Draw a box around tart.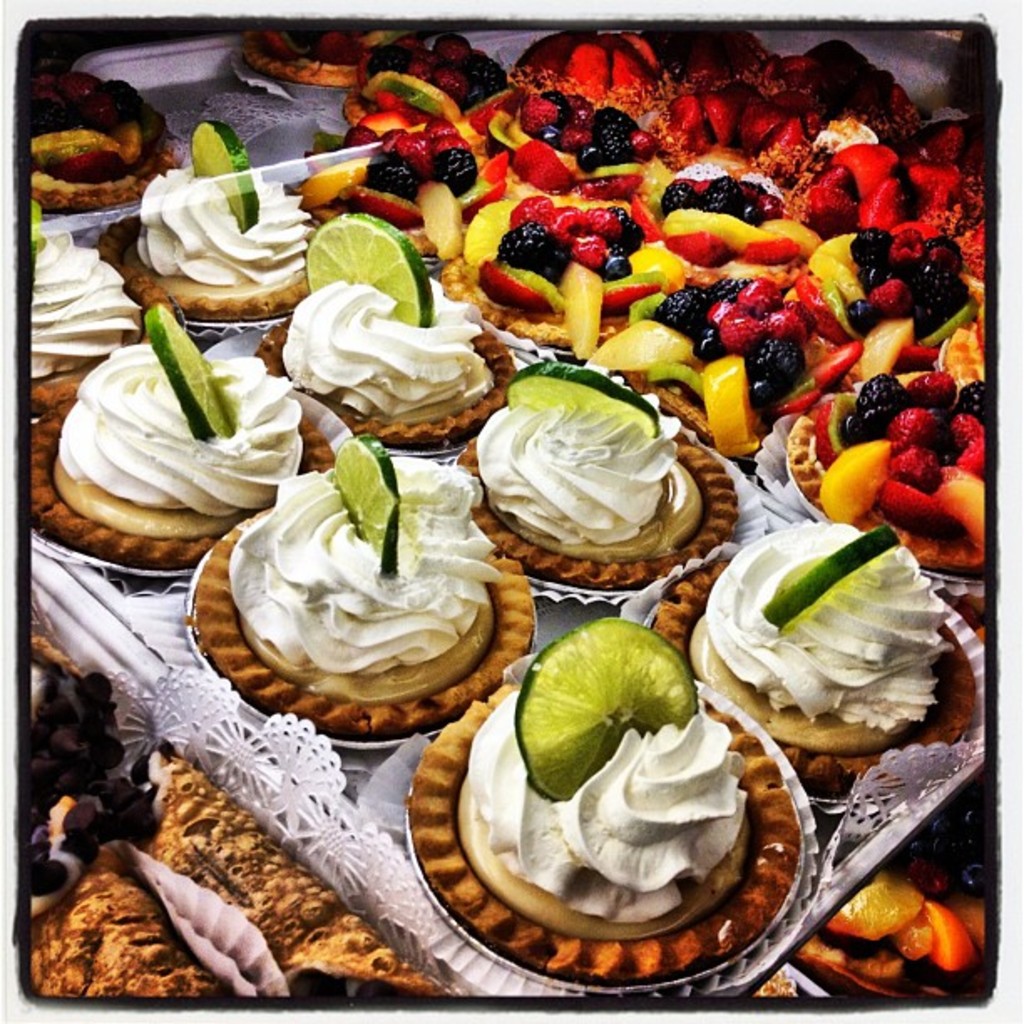
bbox(23, 298, 343, 581).
